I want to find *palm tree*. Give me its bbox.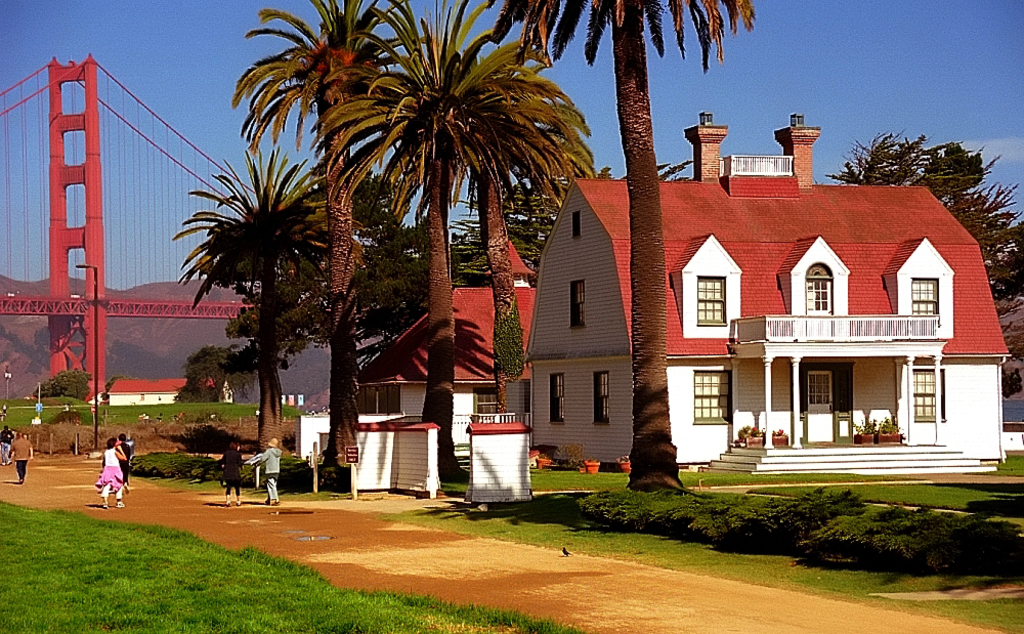
(306, 46, 571, 471).
